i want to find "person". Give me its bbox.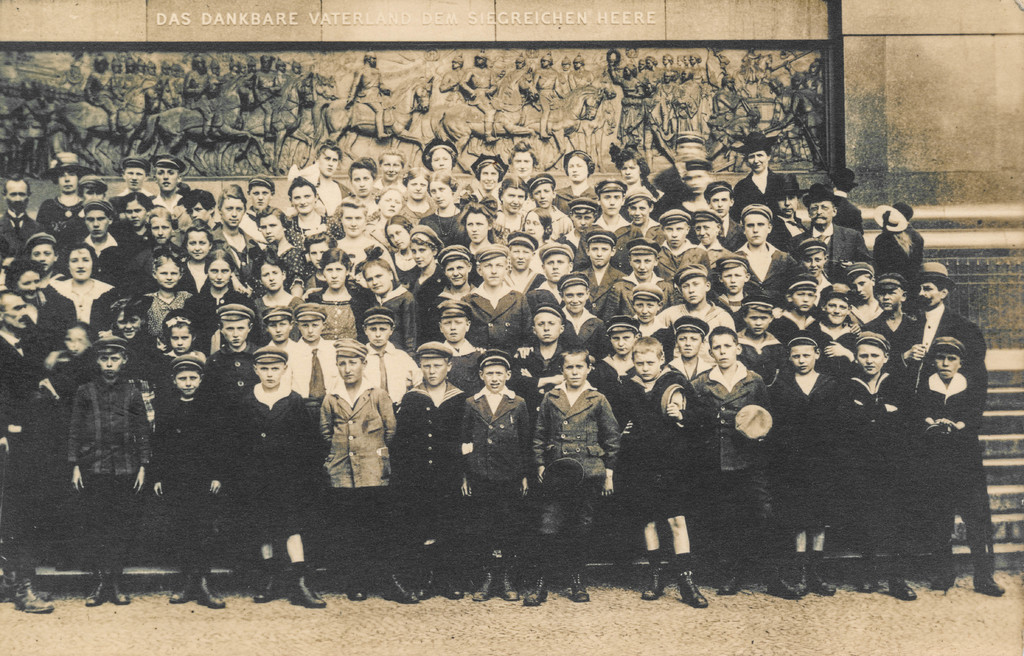
box(504, 40, 537, 122).
